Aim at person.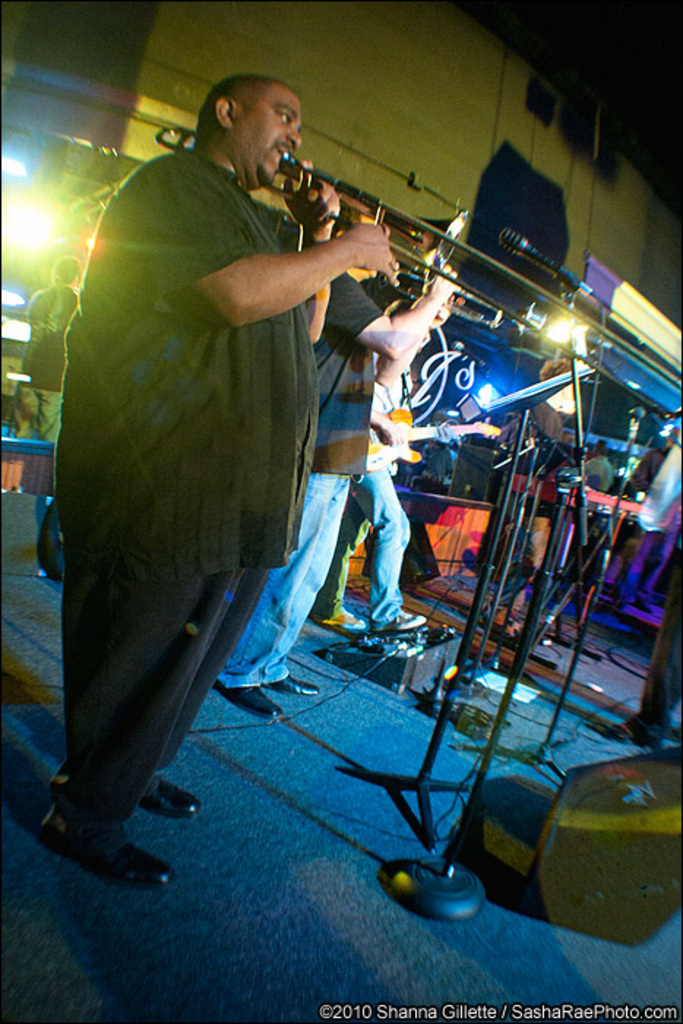
Aimed at bbox=(575, 434, 636, 650).
